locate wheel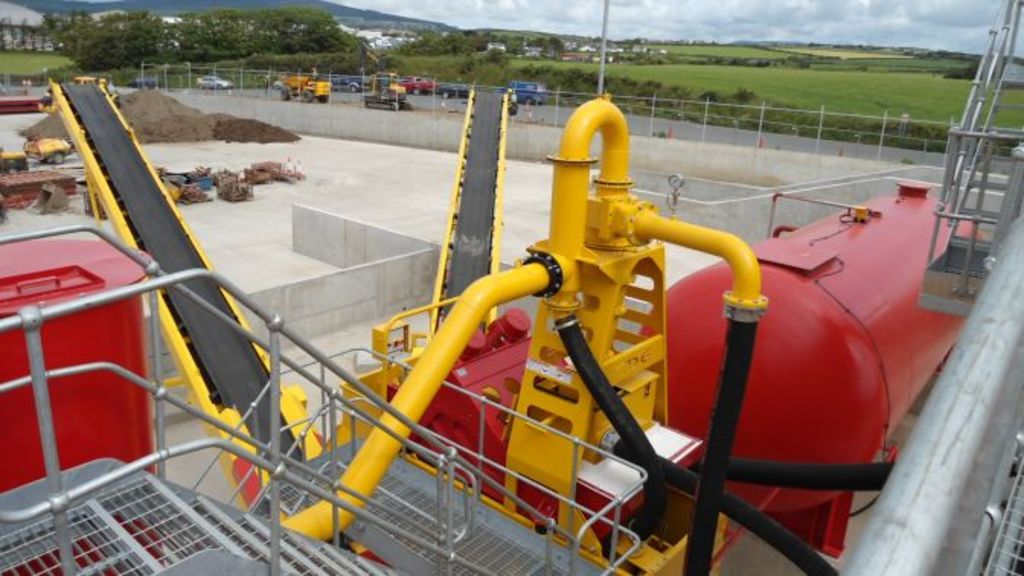
box(280, 91, 286, 98)
